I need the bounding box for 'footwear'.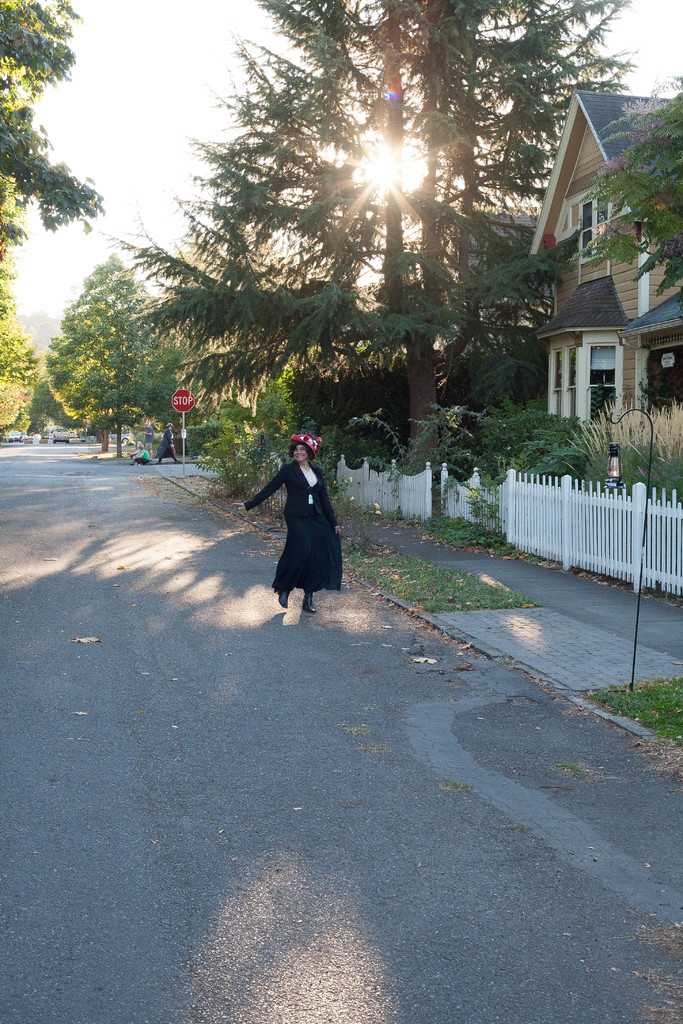
Here it is: bbox=(279, 587, 291, 611).
